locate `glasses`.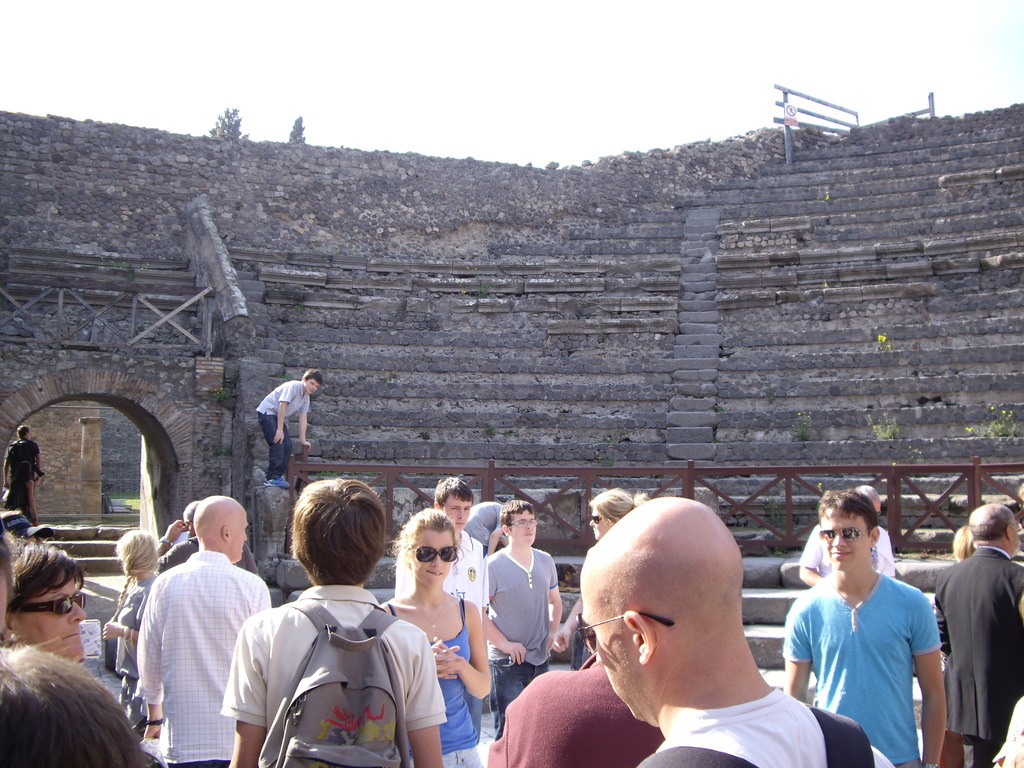
Bounding box: x1=590 y1=516 x2=602 y2=526.
